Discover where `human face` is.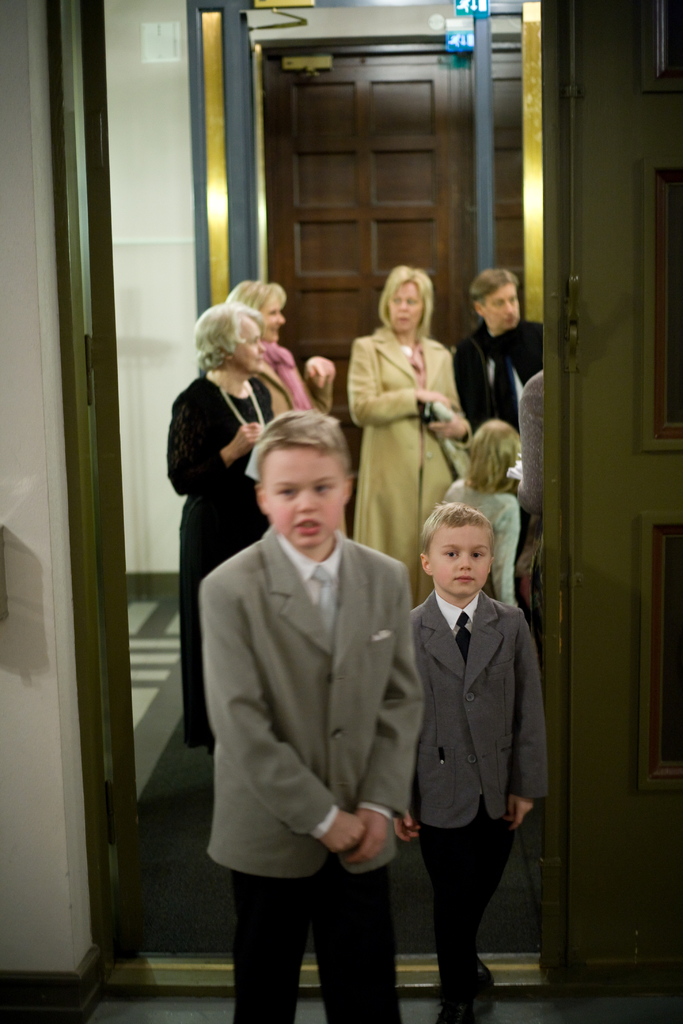
Discovered at <bbox>258, 442, 345, 552</bbox>.
